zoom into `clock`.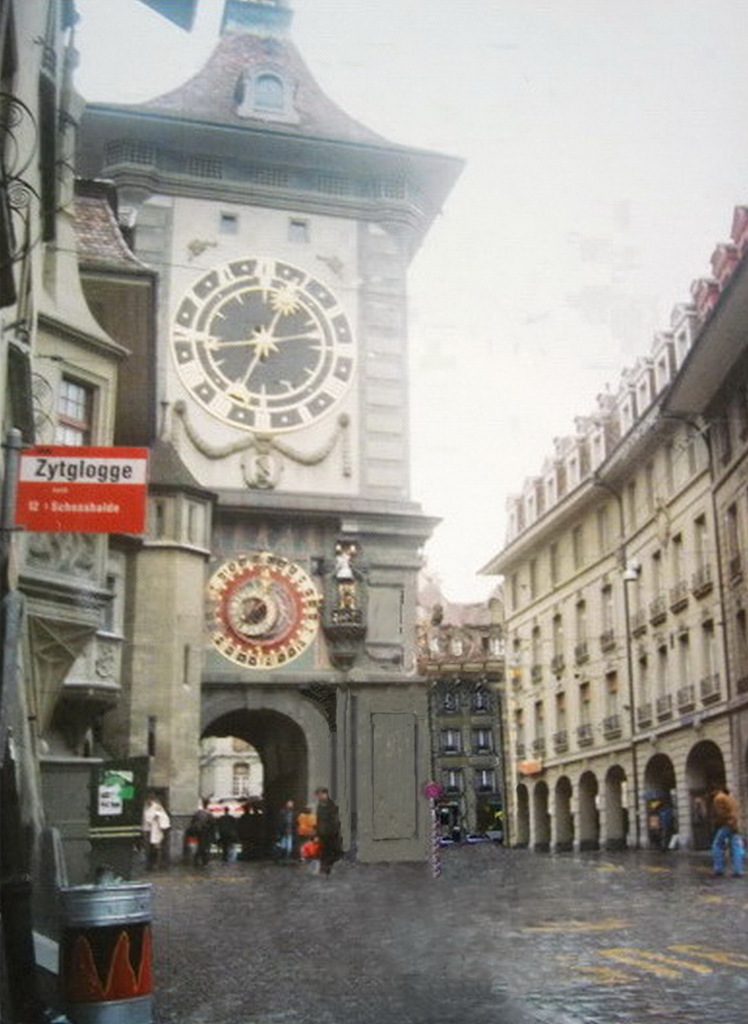
Zoom target: select_region(207, 548, 327, 668).
